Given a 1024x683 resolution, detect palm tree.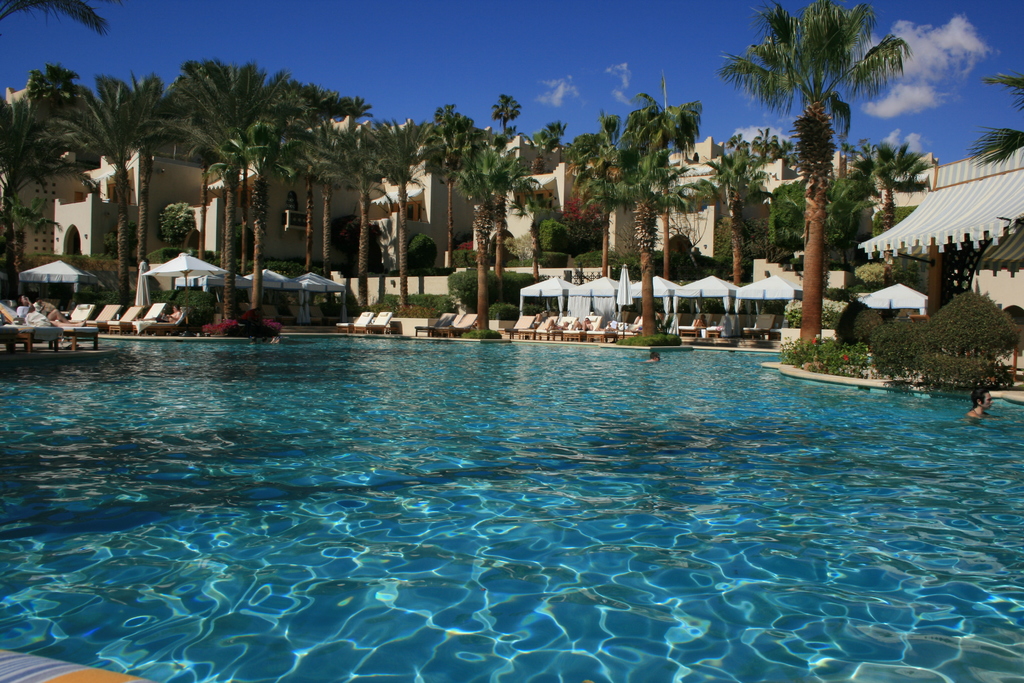
left=135, top=49, right=350, bottom=368.
